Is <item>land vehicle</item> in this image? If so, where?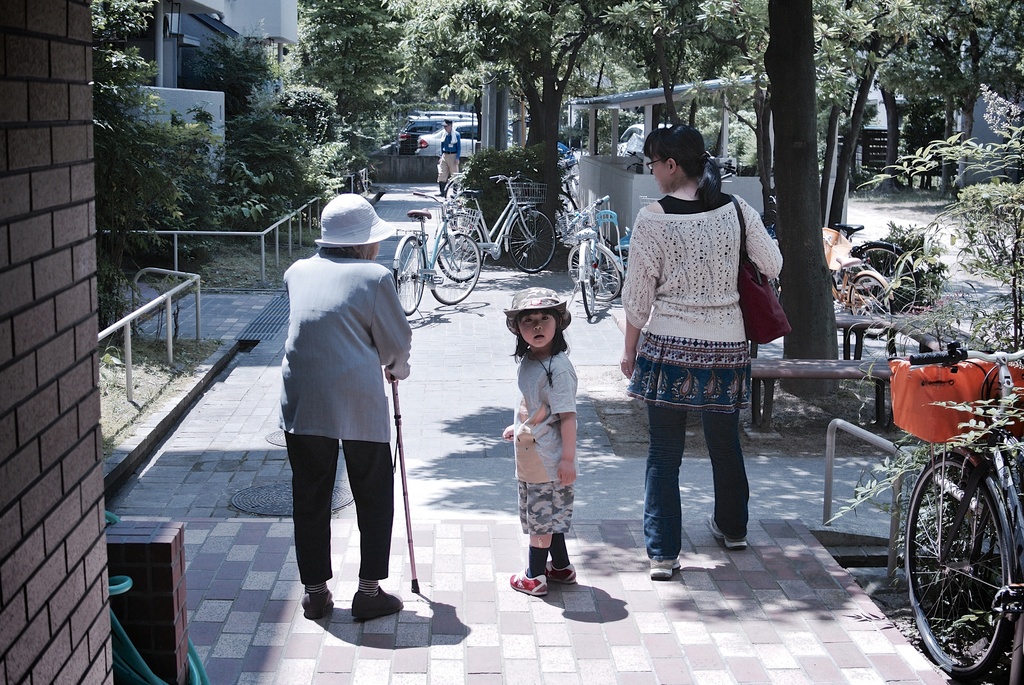
Yes, at Rect(430, 171, 559, 283).
